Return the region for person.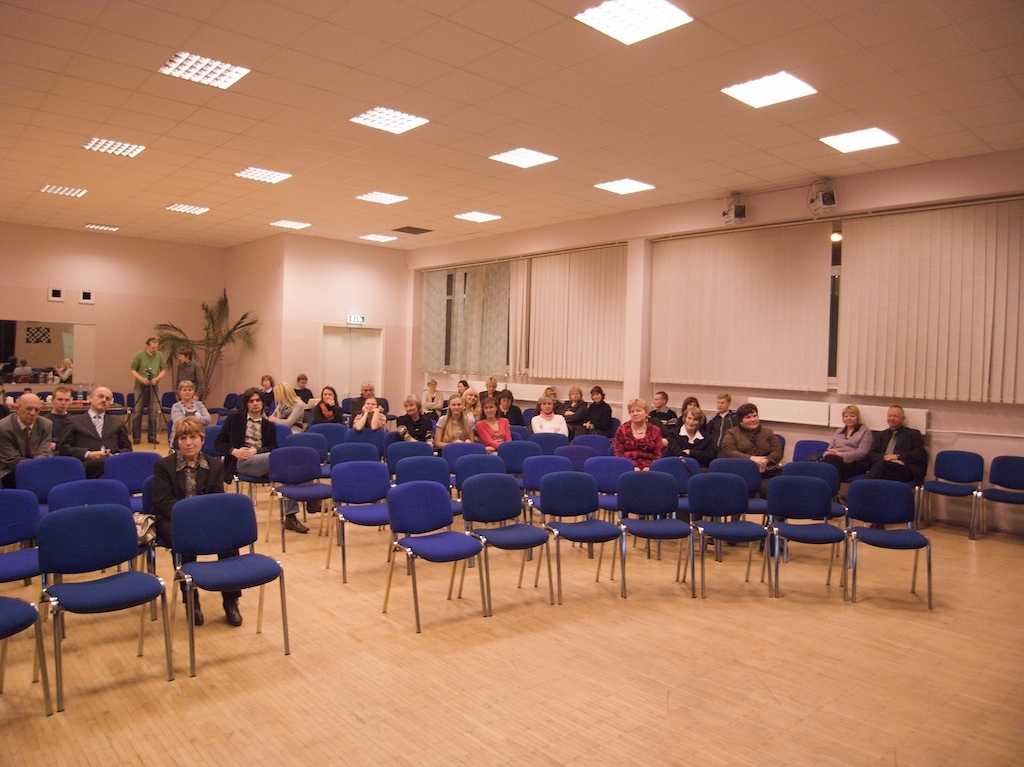
<box>147,412,244,630</box>.
